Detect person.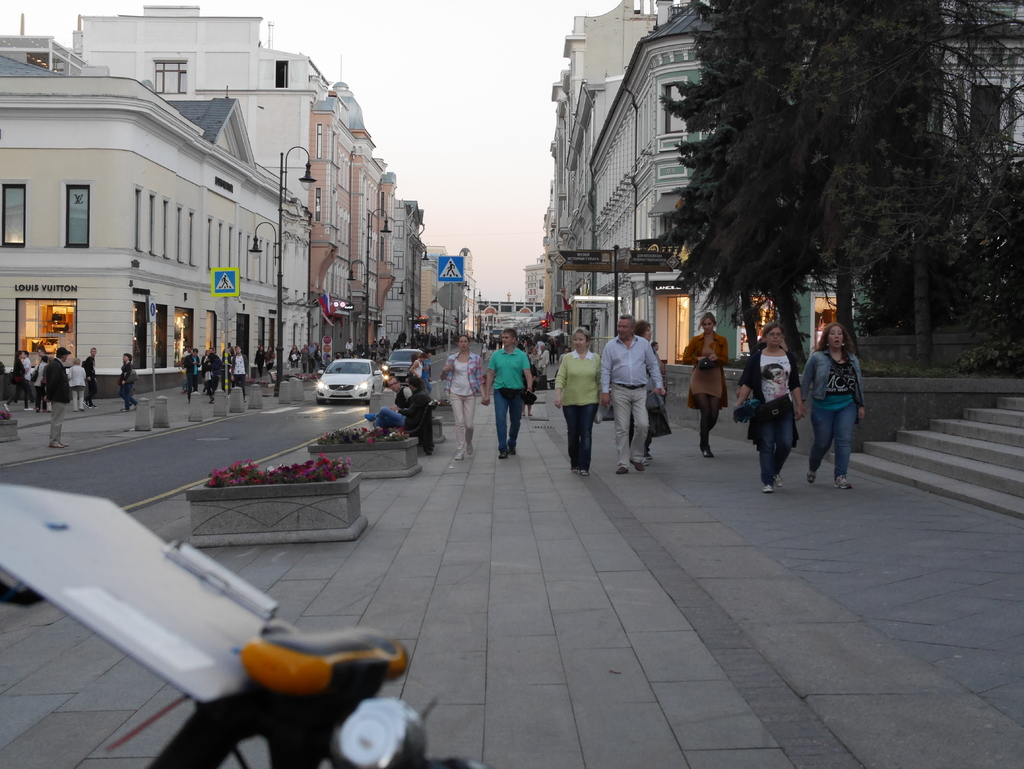
Detected at [left=469, top=327, right=532, bottom=458].
